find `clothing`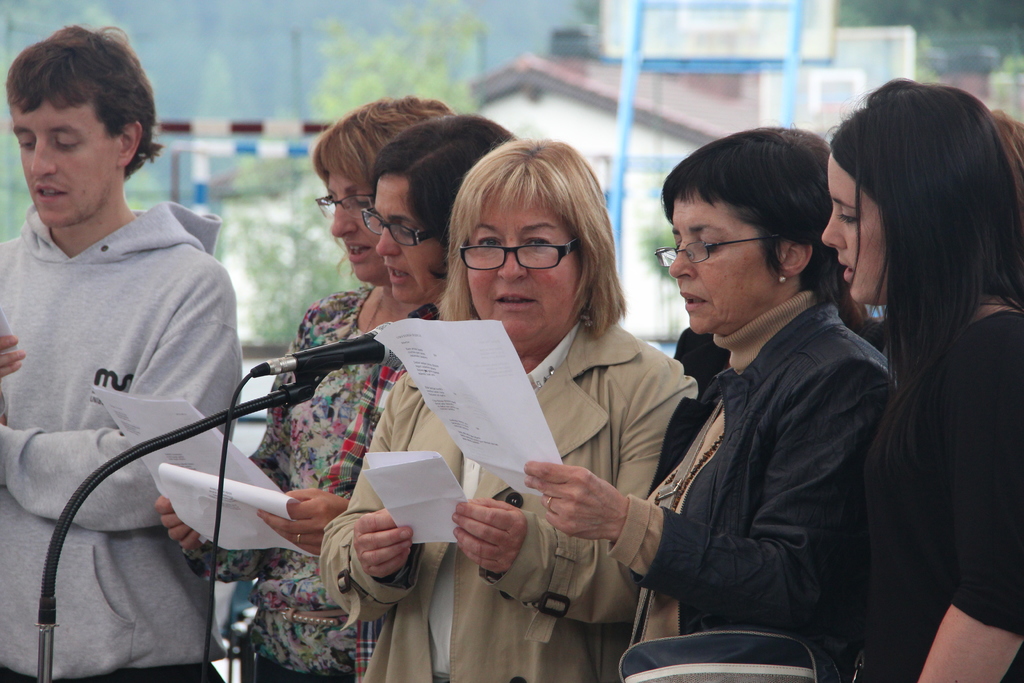
314 314 698 682
